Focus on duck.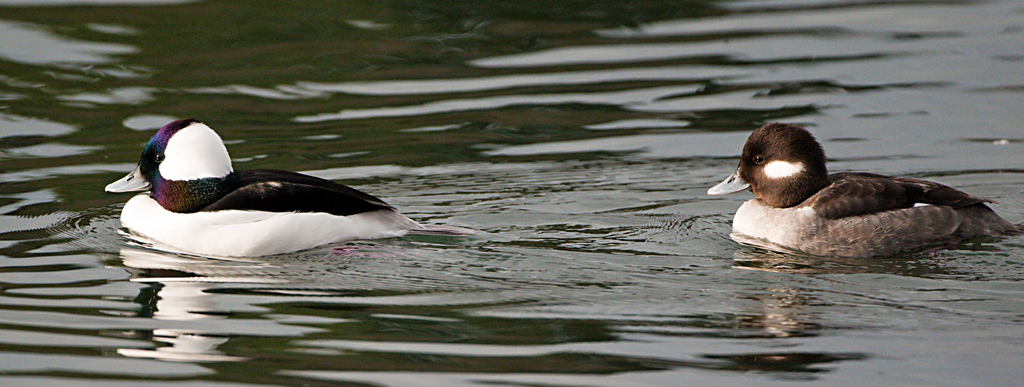
Focused at Rect(700, 120, 1020, 263).
